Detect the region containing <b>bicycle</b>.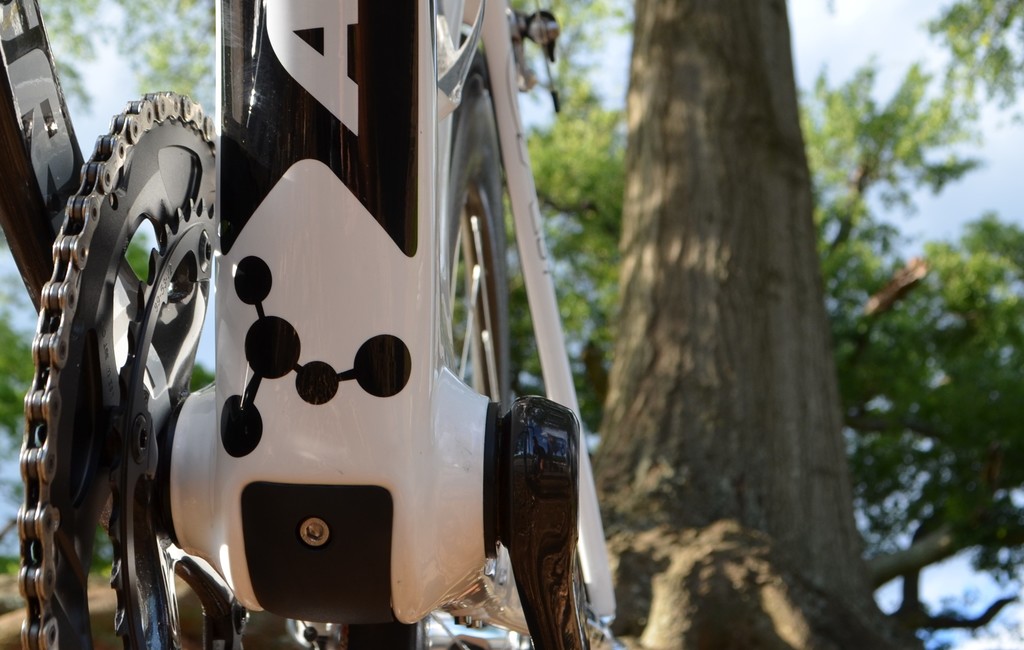
53/0/575/649.
